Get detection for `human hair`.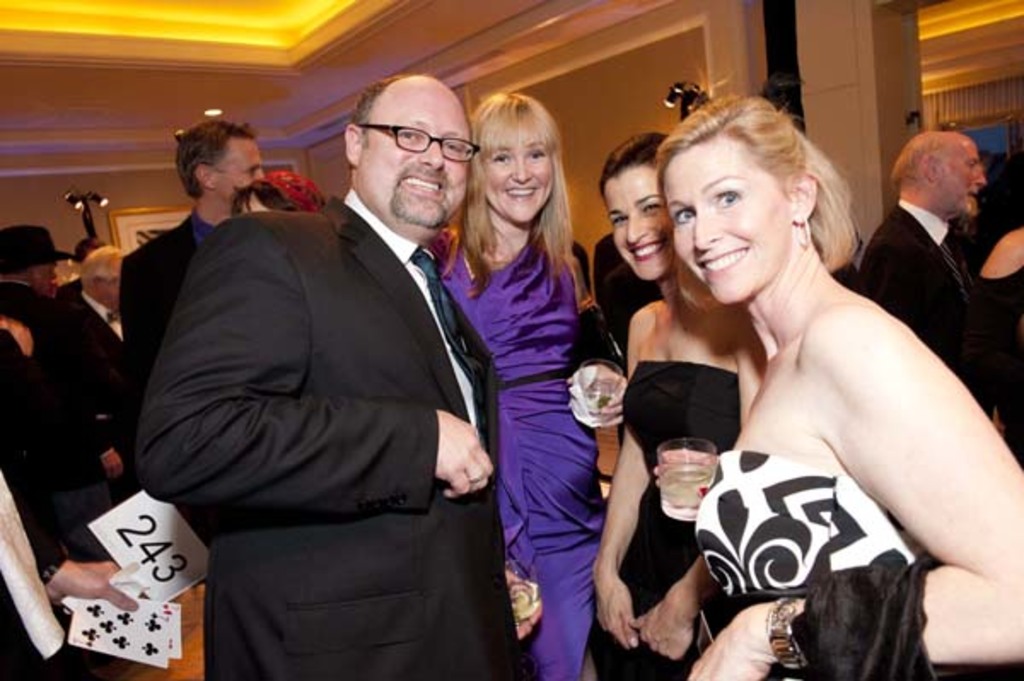
Detection: box(654, 90, 855, 321).
